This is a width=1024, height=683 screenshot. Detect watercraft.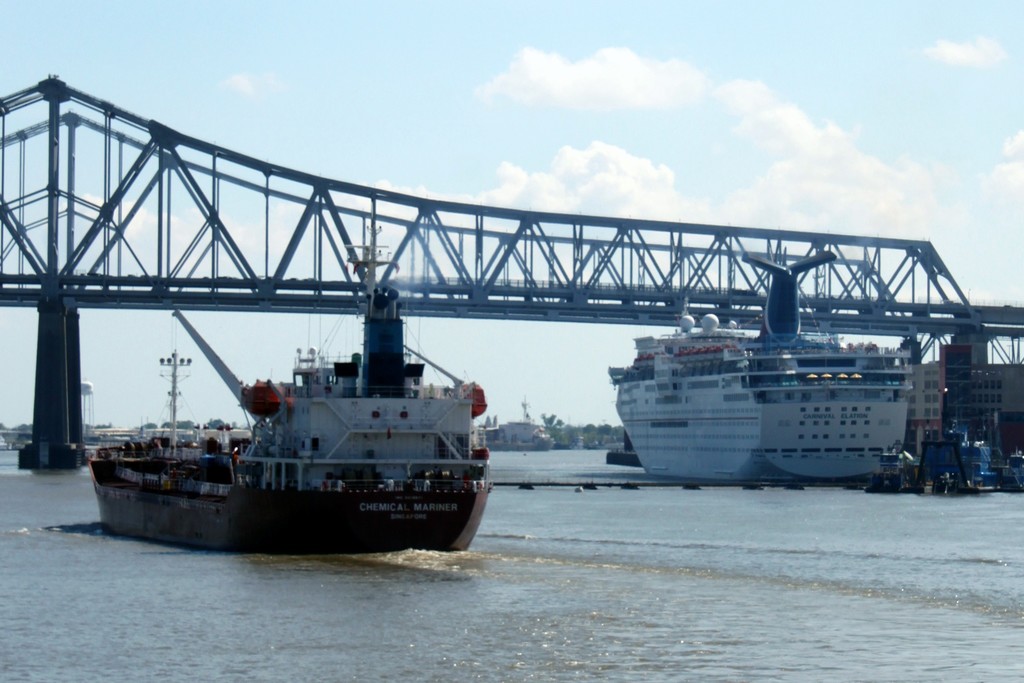
{"left": 607, "top": 250, "right": 911, "bottom": 479}.
